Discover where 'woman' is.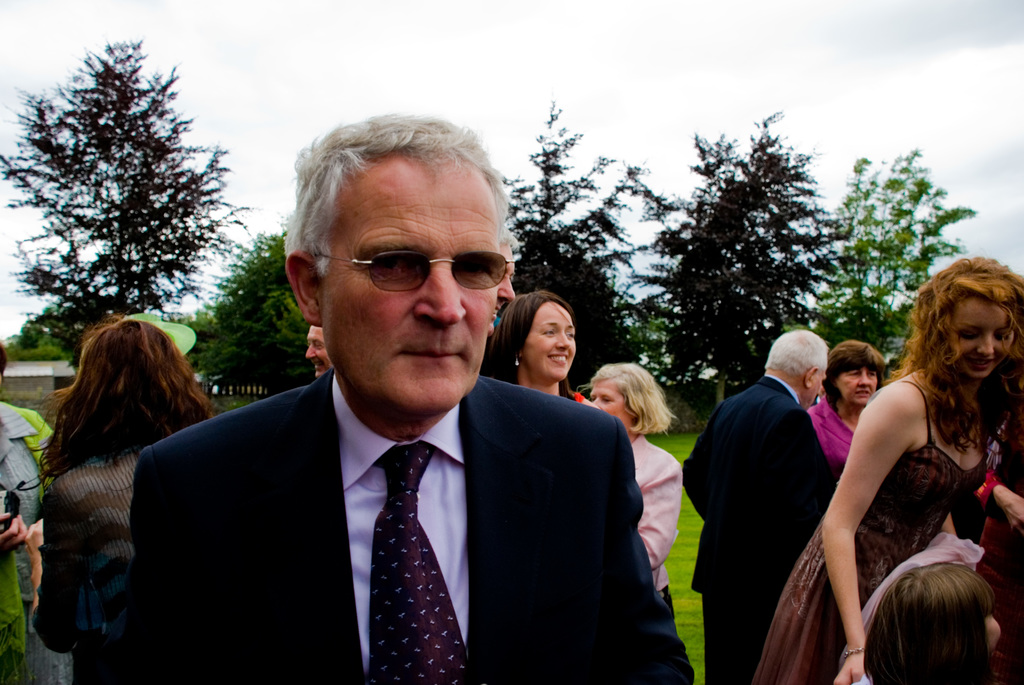
Discovered at l=512, t=288, r=609, b=420.
